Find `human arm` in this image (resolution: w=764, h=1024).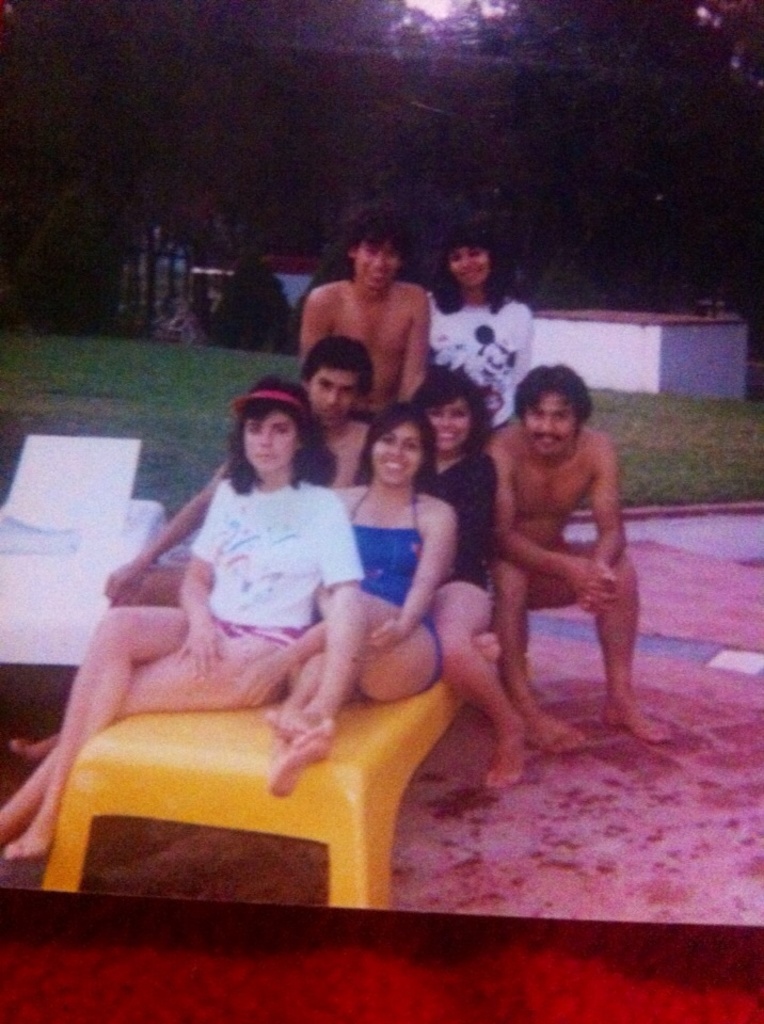
516:297:535:380.
